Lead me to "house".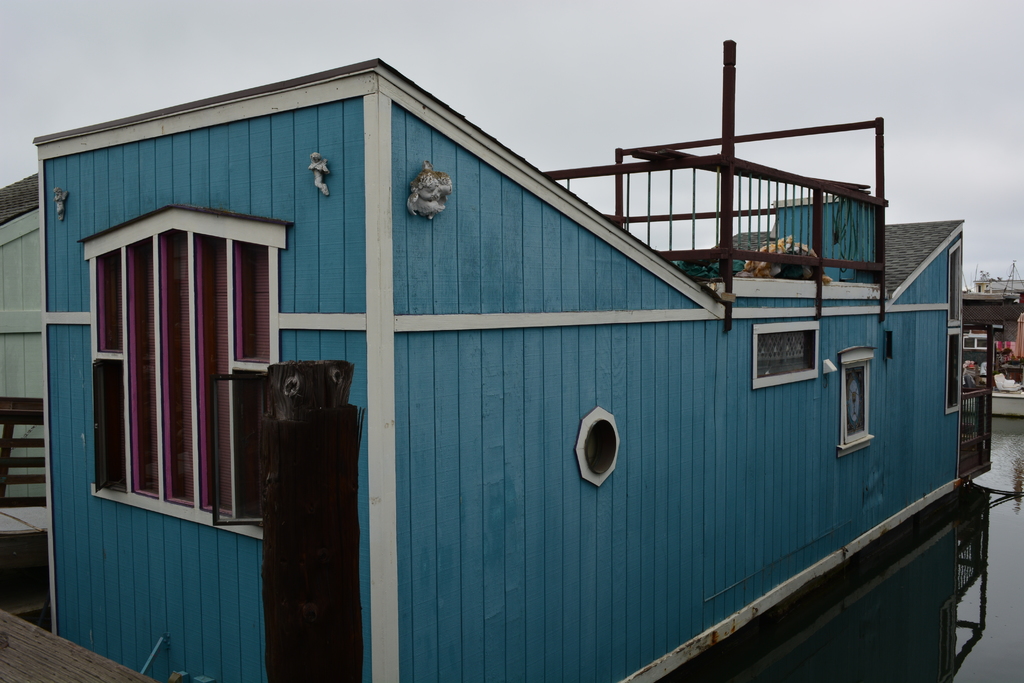
Lead to crop(967, 297, 1023, 383).
